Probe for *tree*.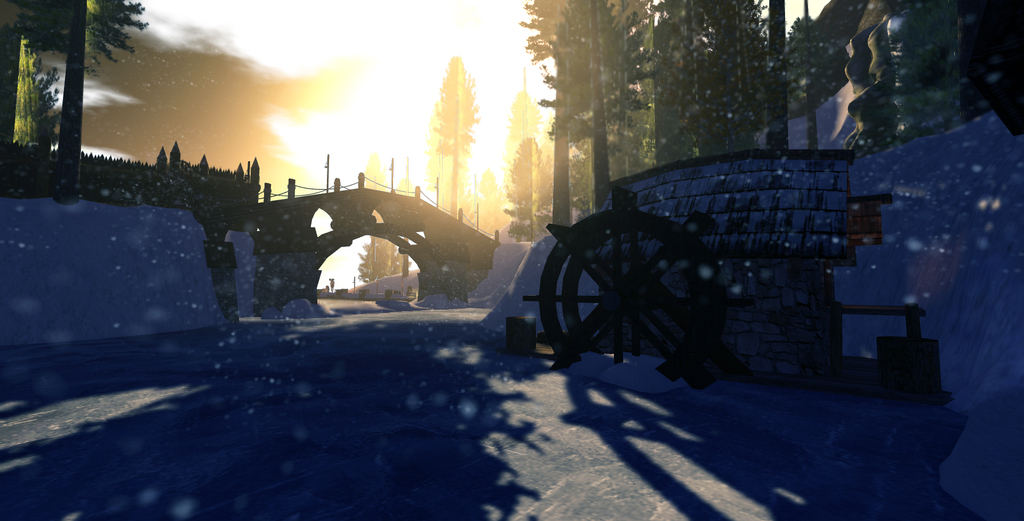
Probe result: <region>431, 56, 484, 221</region>.
